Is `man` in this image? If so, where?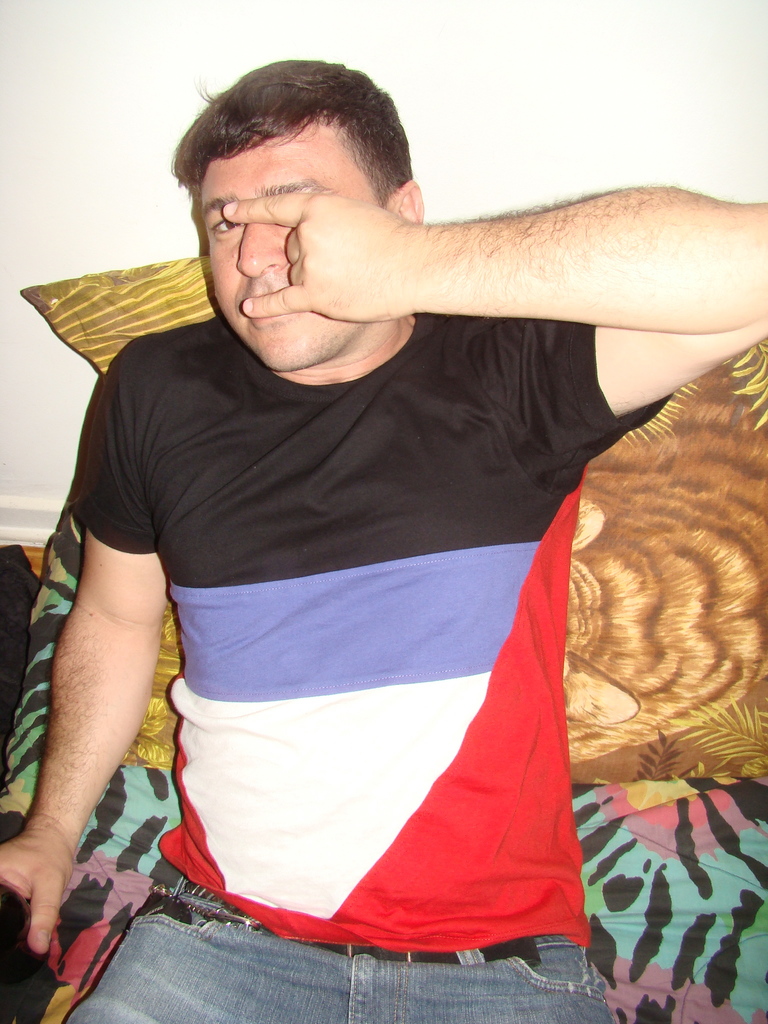
Yes, at crop(0, 57, 767, 1023).
